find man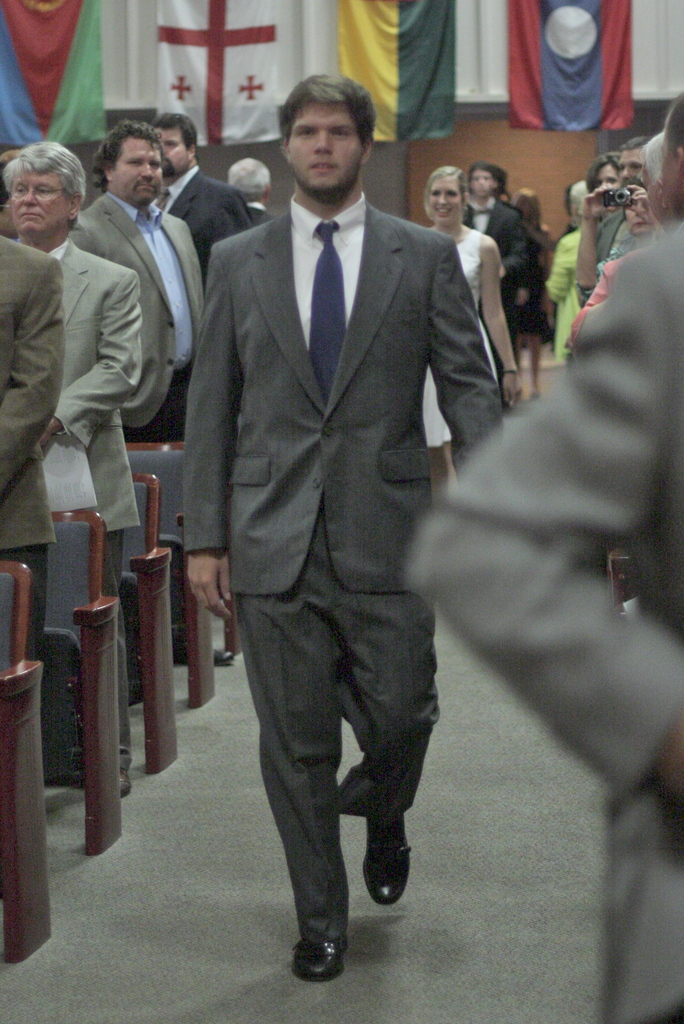
[0, 134, 142, 803]
